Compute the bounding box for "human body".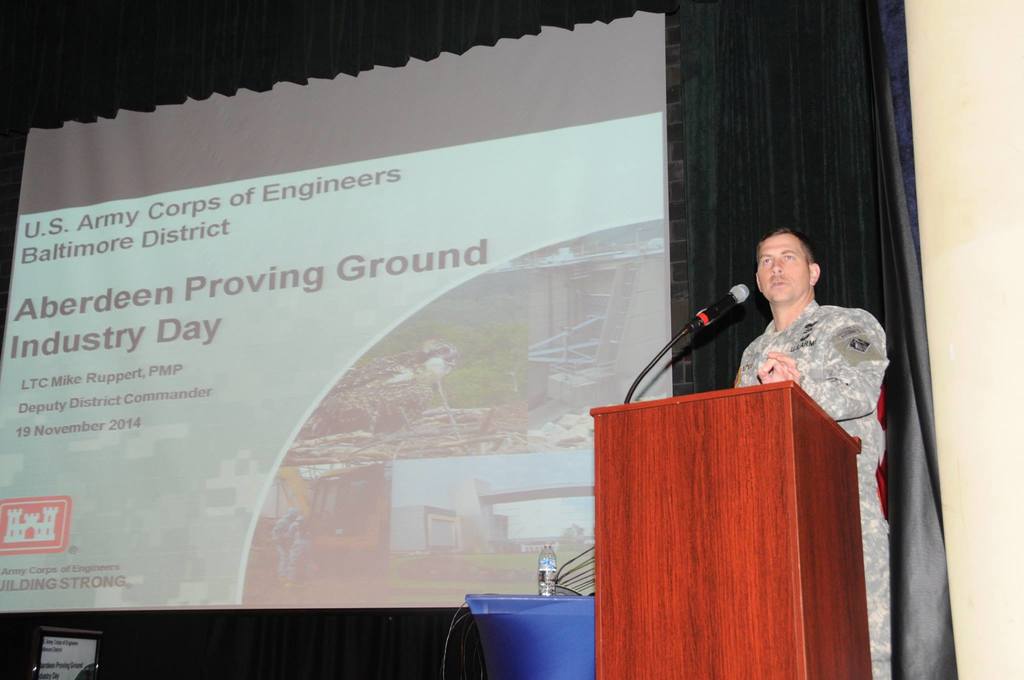
(737, 227, 893, 679).
